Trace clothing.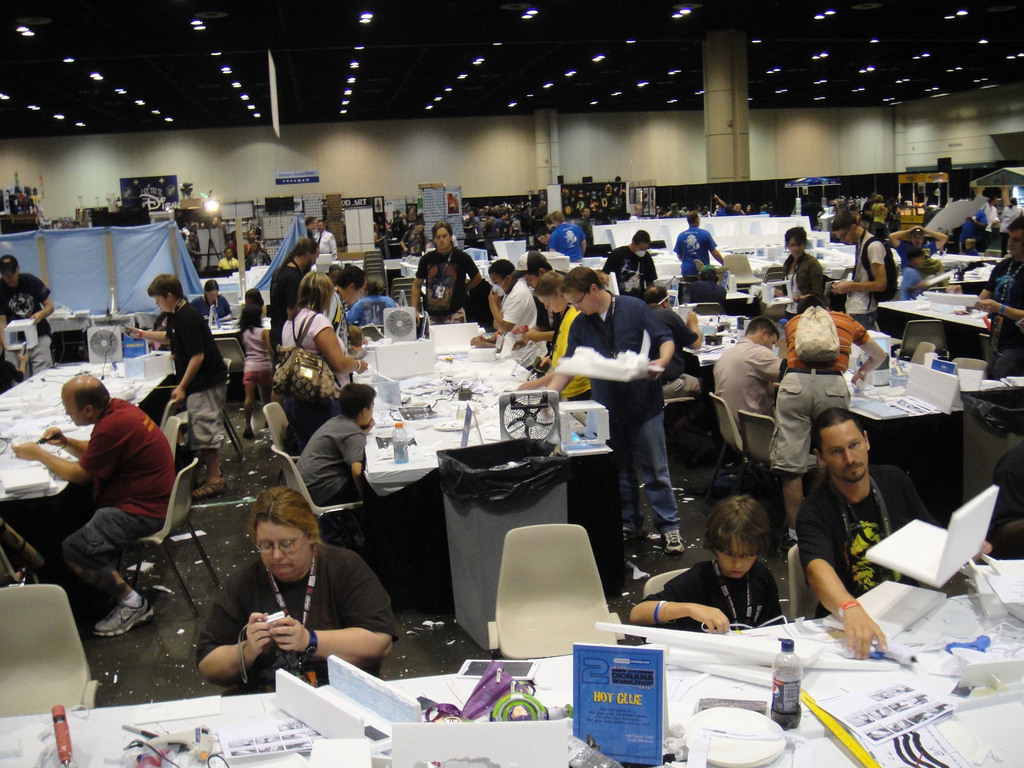
Traced to <box>191,529,390,687</box>.
